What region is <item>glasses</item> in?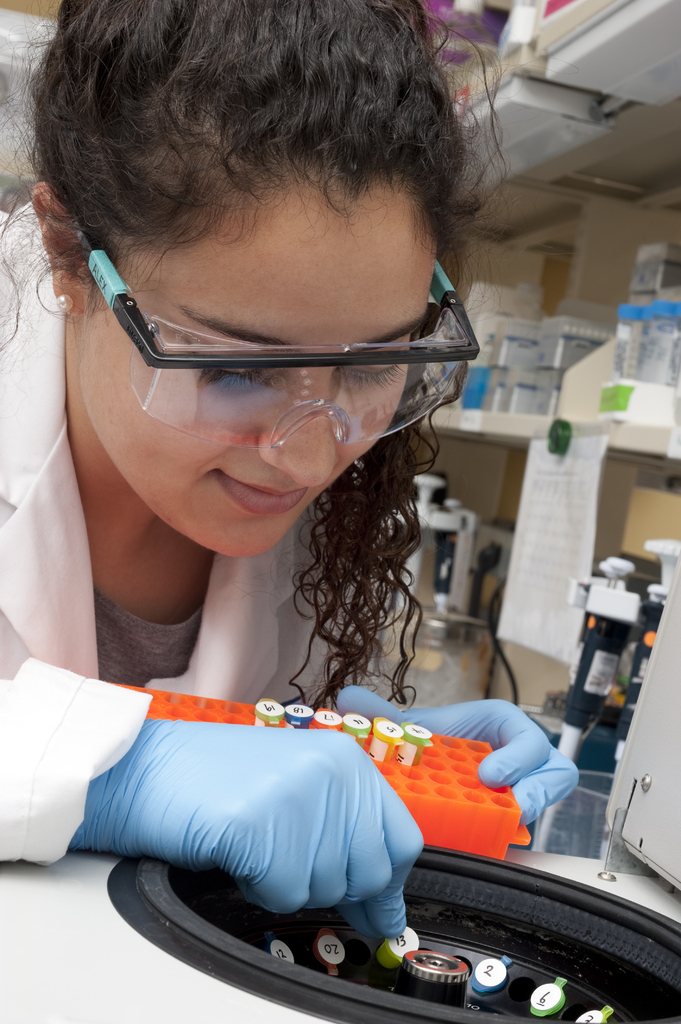
bbox=(51, 266, 476, 437).
